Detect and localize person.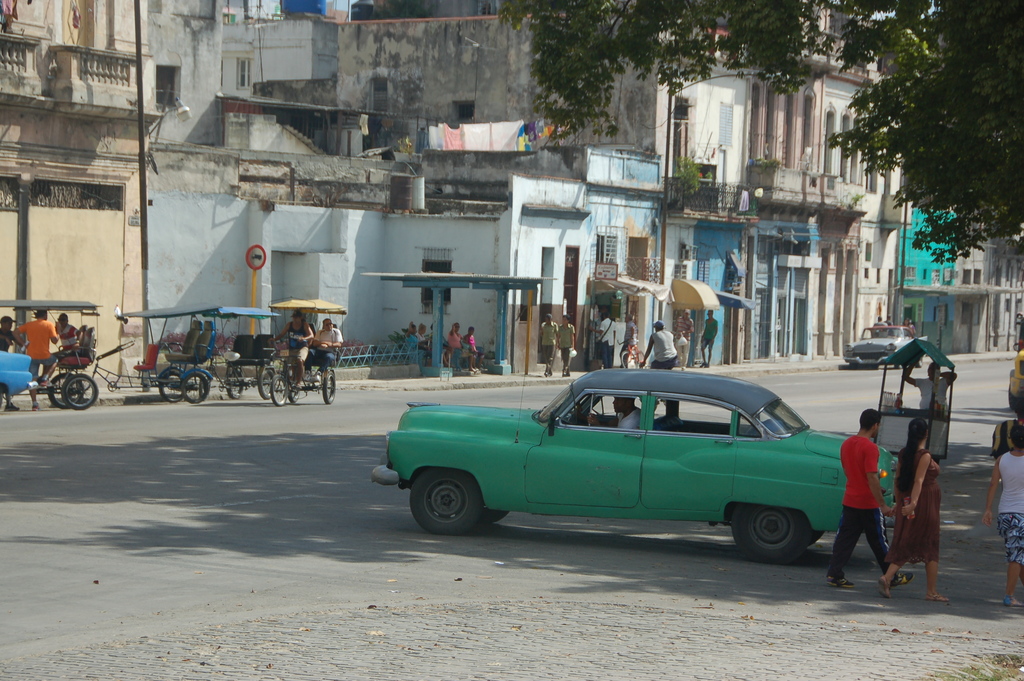
Localized at crop(905, 316, 915, 334).
